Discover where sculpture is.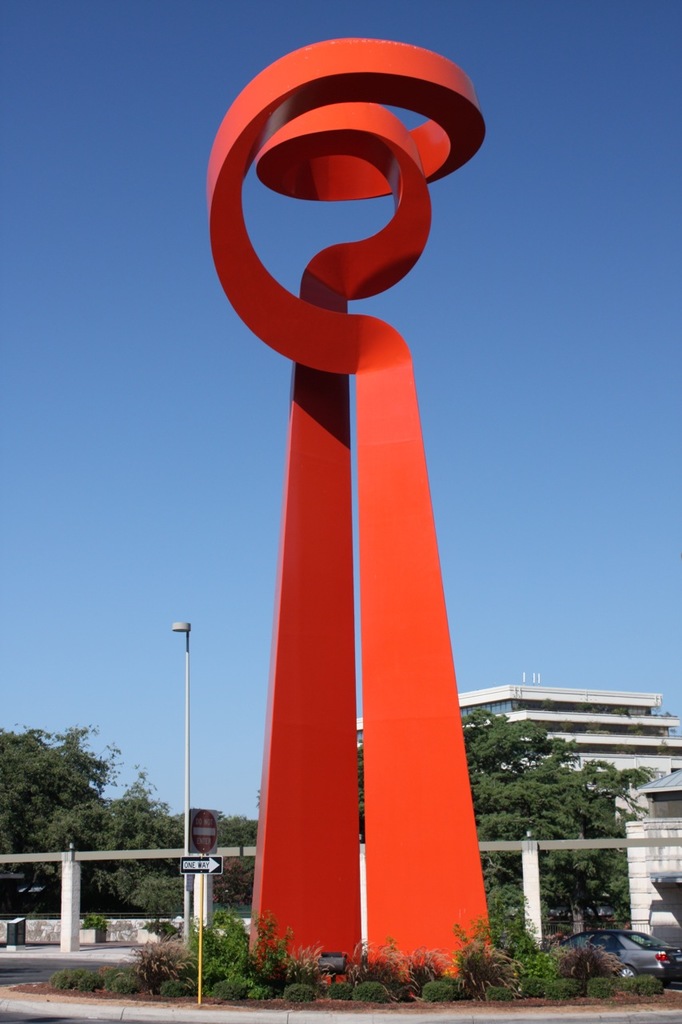
Discovered at select_region(224, 0, 501, 951).
